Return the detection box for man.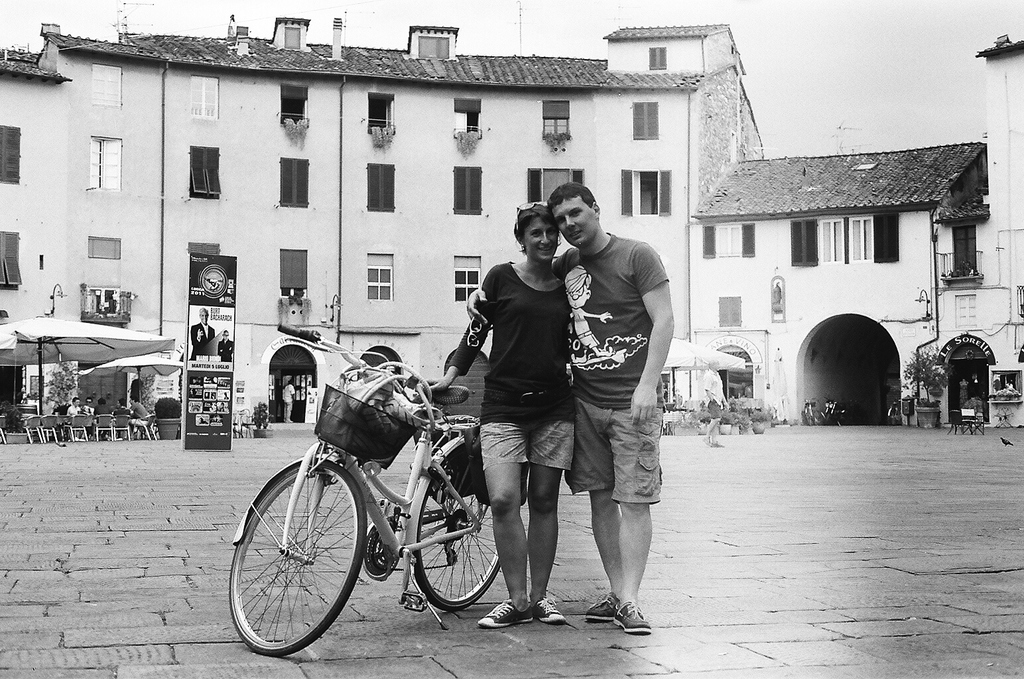
bbox=(551, 156, 686, 639).
